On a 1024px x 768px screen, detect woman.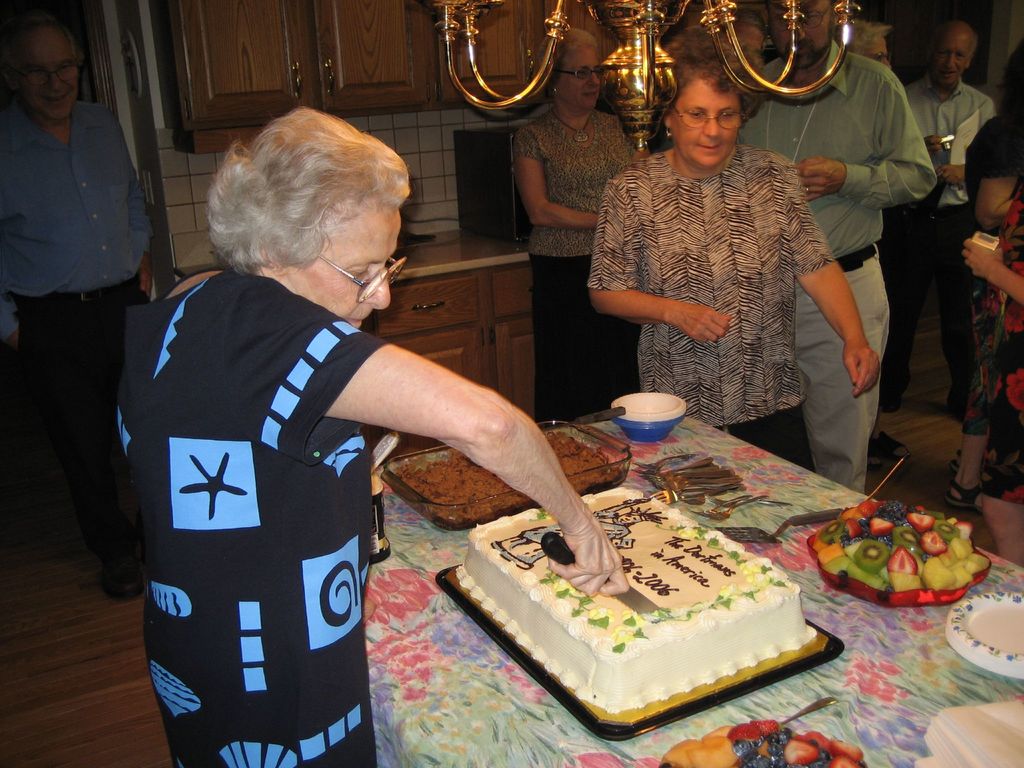
[963, 179, 1023, 498].
